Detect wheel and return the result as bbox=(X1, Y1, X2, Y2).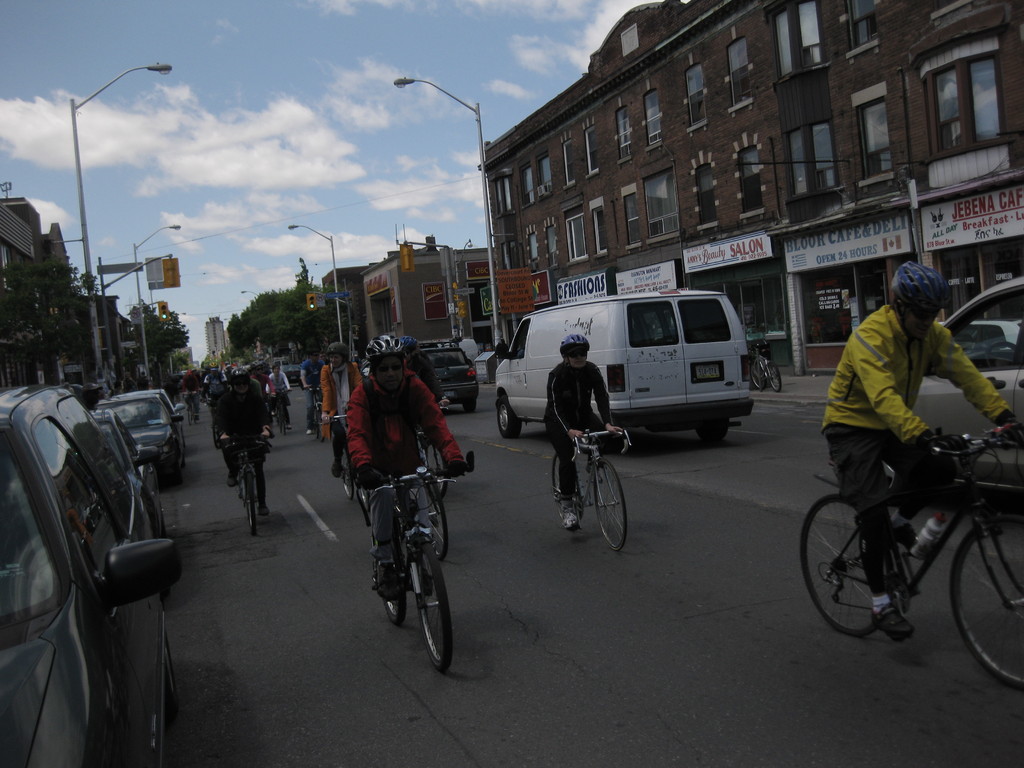
bbox=(278, 422, 280, 432).
